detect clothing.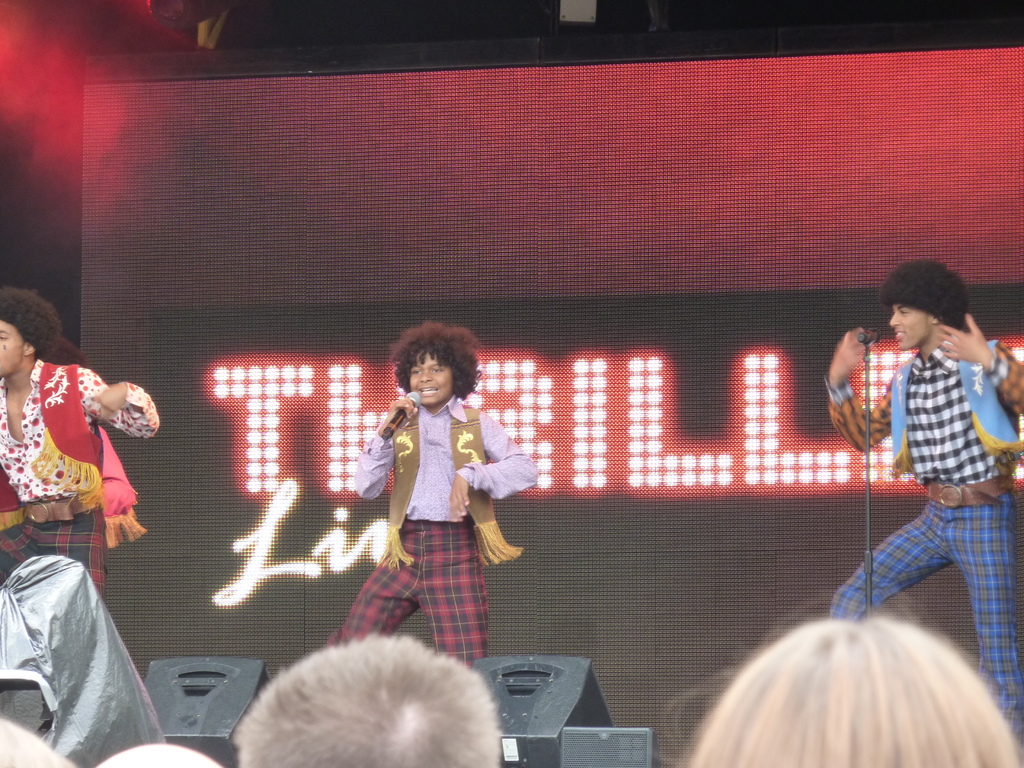
Detected at bbox=[0, 349, 157, 592].
